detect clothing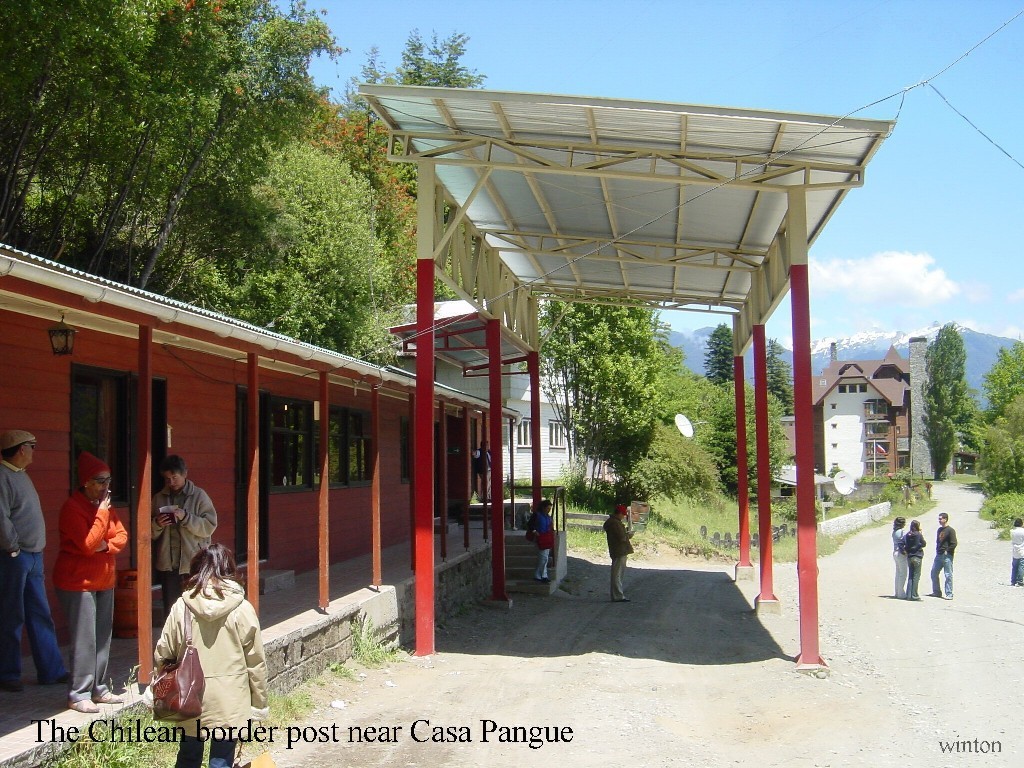
crop(154, 491, 220, 600)
